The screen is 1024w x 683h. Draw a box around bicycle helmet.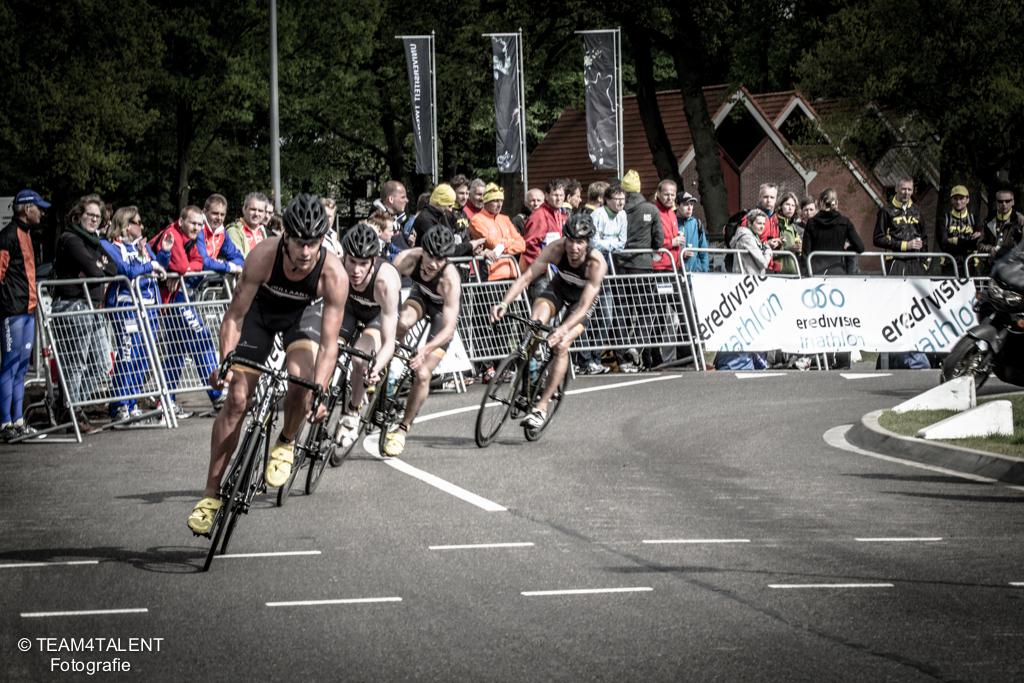
<bbox>340, 222, 376, 255</bbox>.
